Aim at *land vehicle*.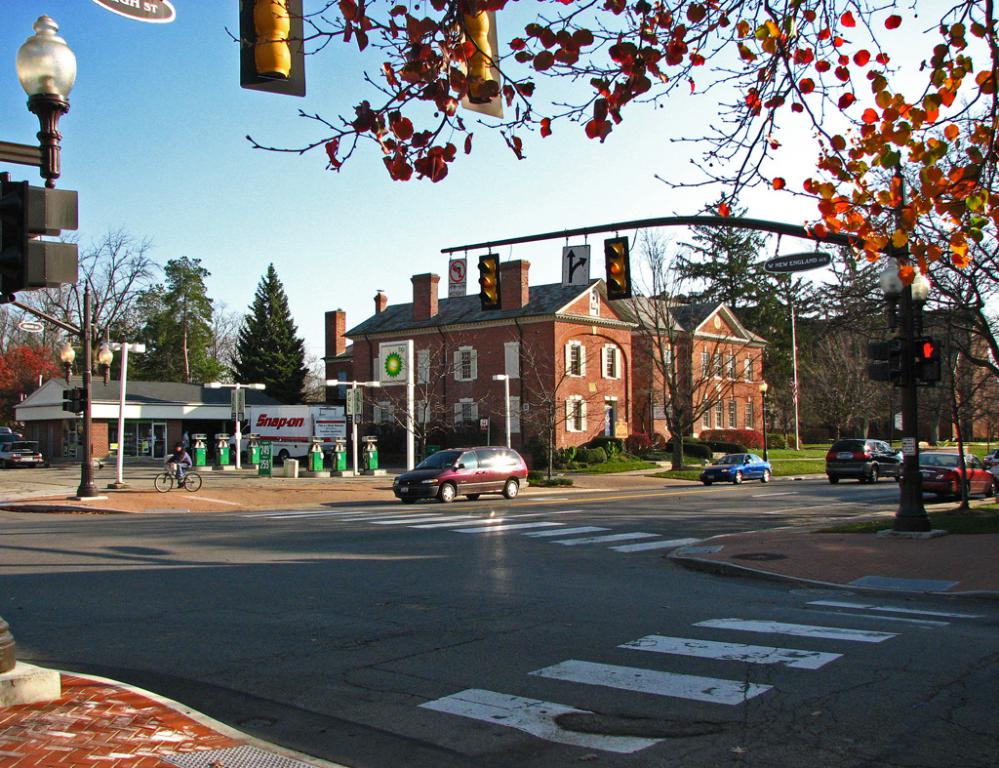
Aimed at (698,447,777,486).
